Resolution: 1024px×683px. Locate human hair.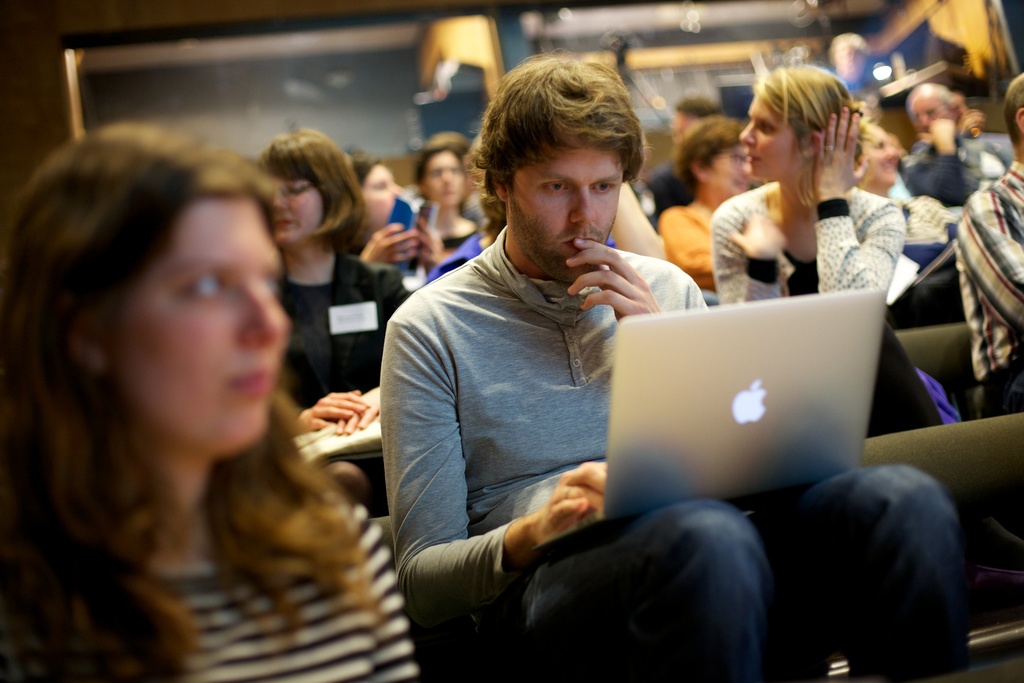
(941, 83, 956, 113).
